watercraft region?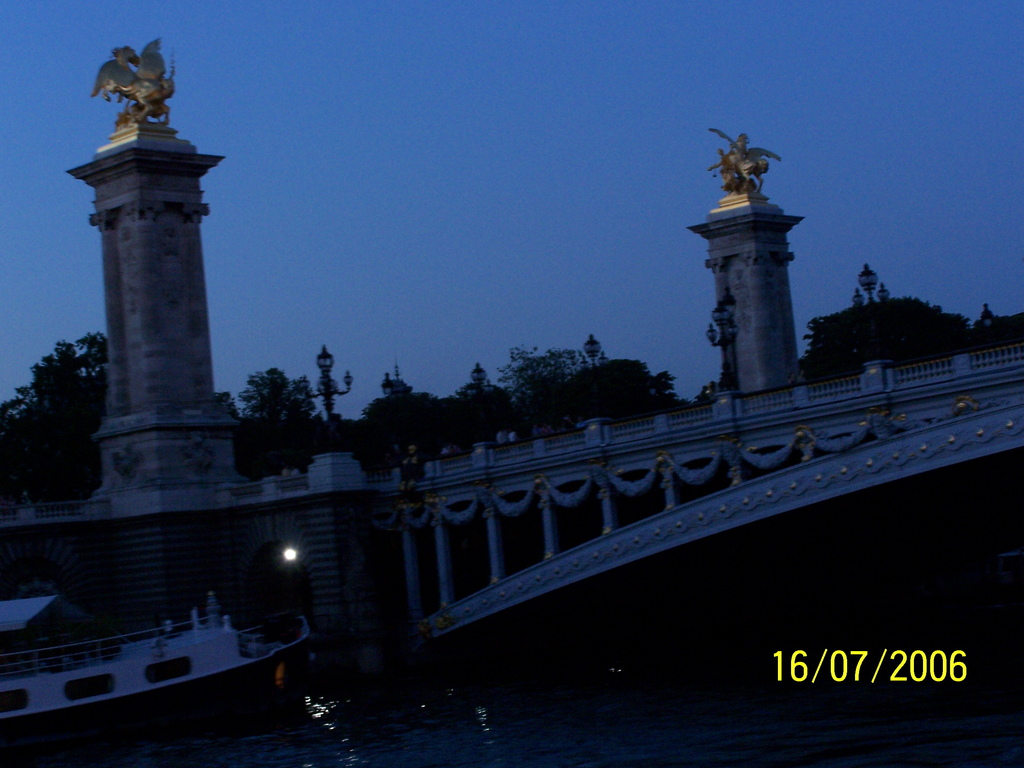
Rect(0, 592, 307, 756)
